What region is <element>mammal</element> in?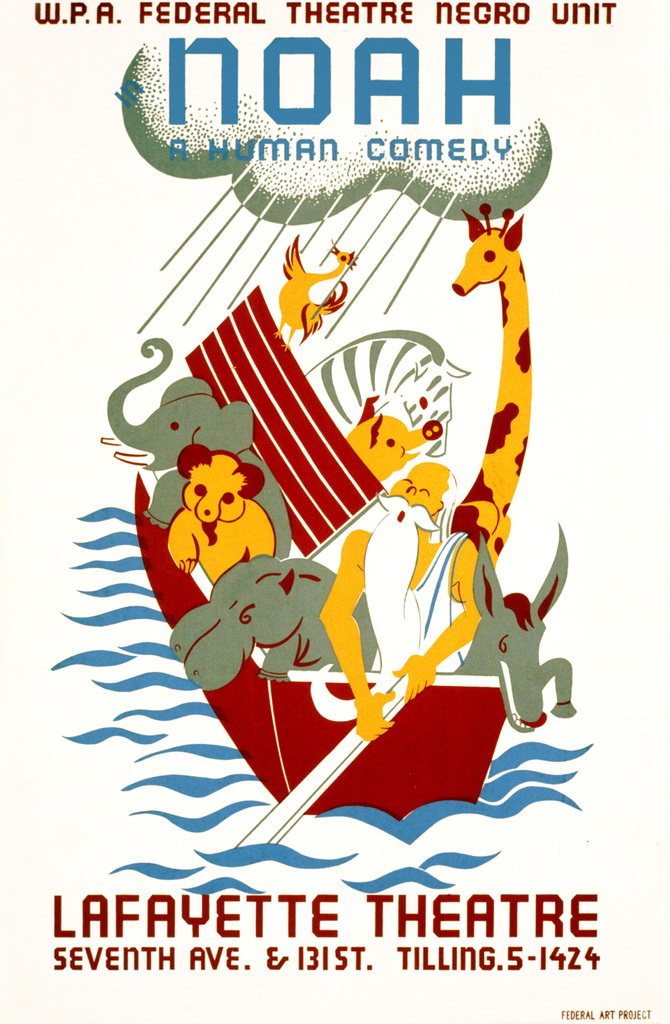
BBox(453, 527, 576, 735).
